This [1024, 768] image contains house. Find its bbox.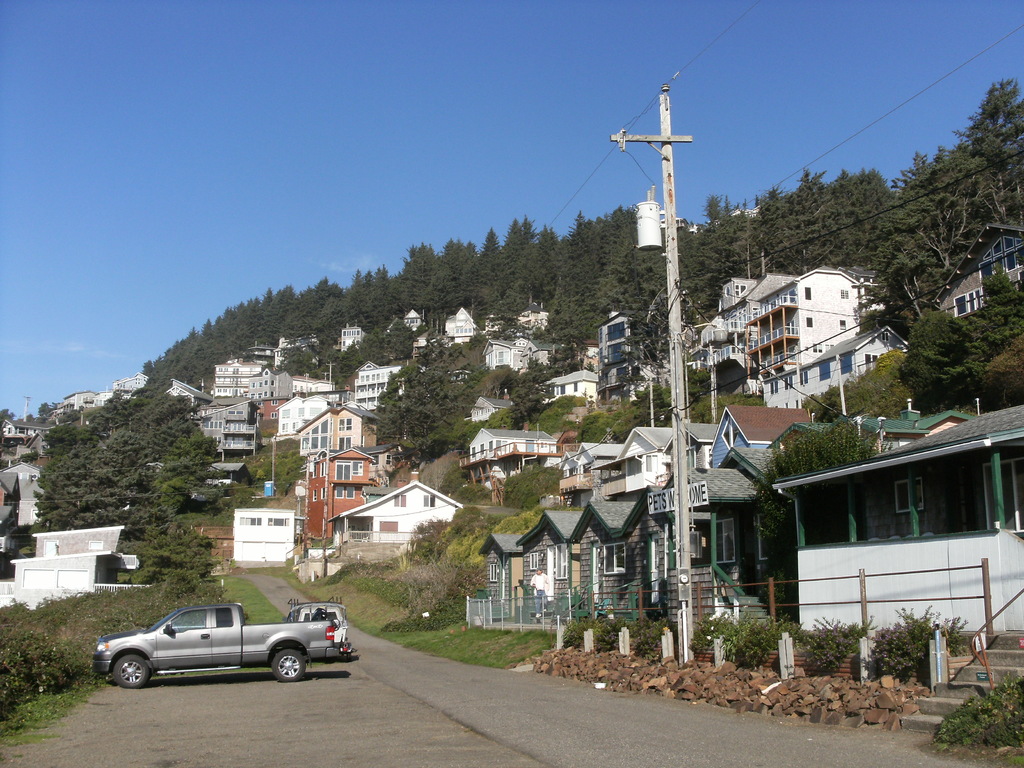
x1=438 y1=300 x2=475 y2=344.
